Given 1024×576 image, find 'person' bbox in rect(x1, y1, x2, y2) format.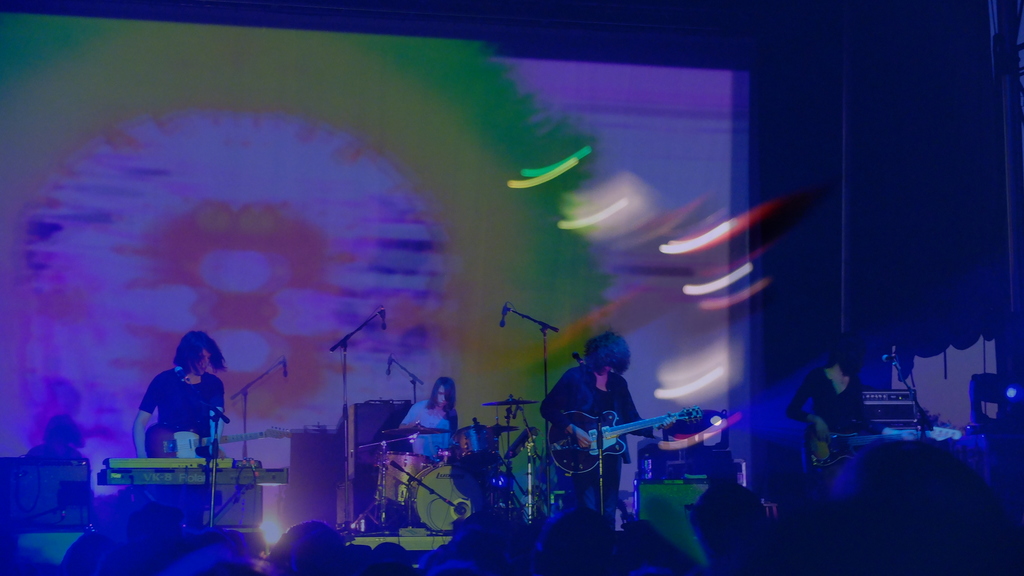
rect(119, 325, 236, 524).
